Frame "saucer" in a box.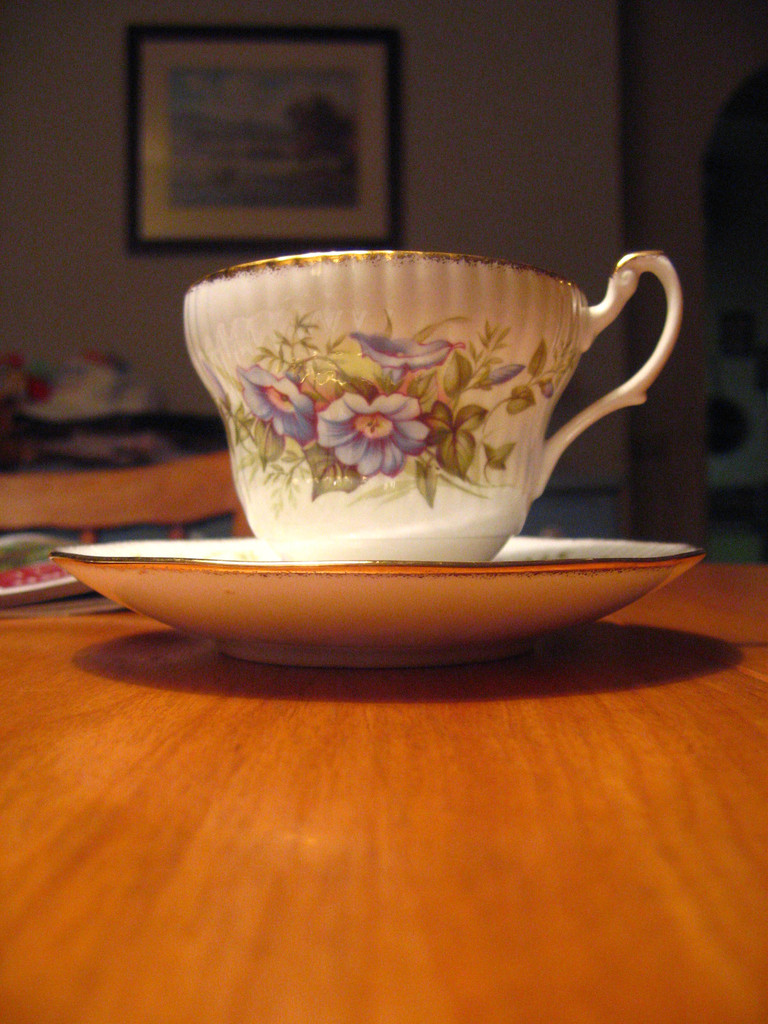
49, 536, 710, 671.
